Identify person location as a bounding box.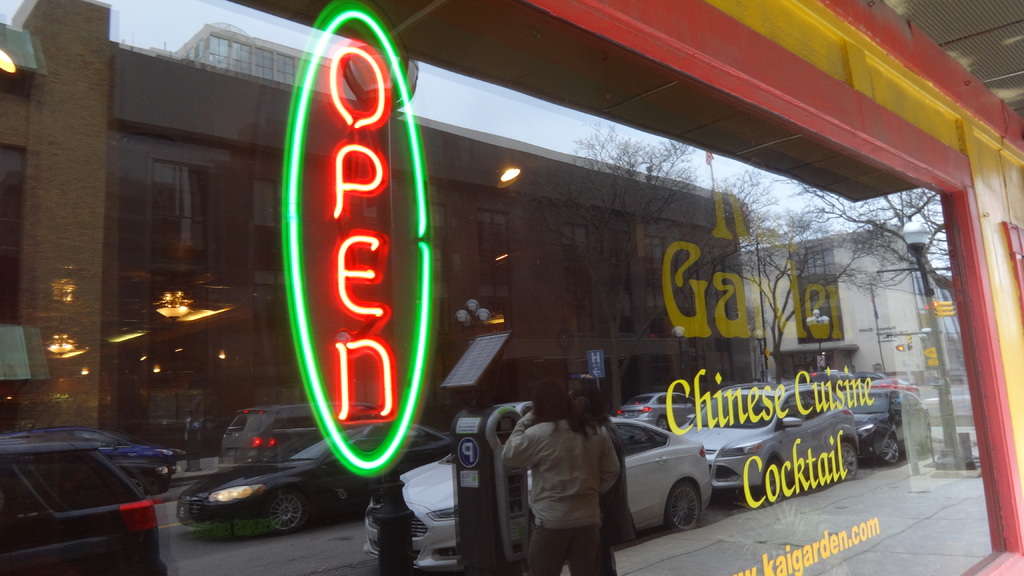
(496,378,627,566).
